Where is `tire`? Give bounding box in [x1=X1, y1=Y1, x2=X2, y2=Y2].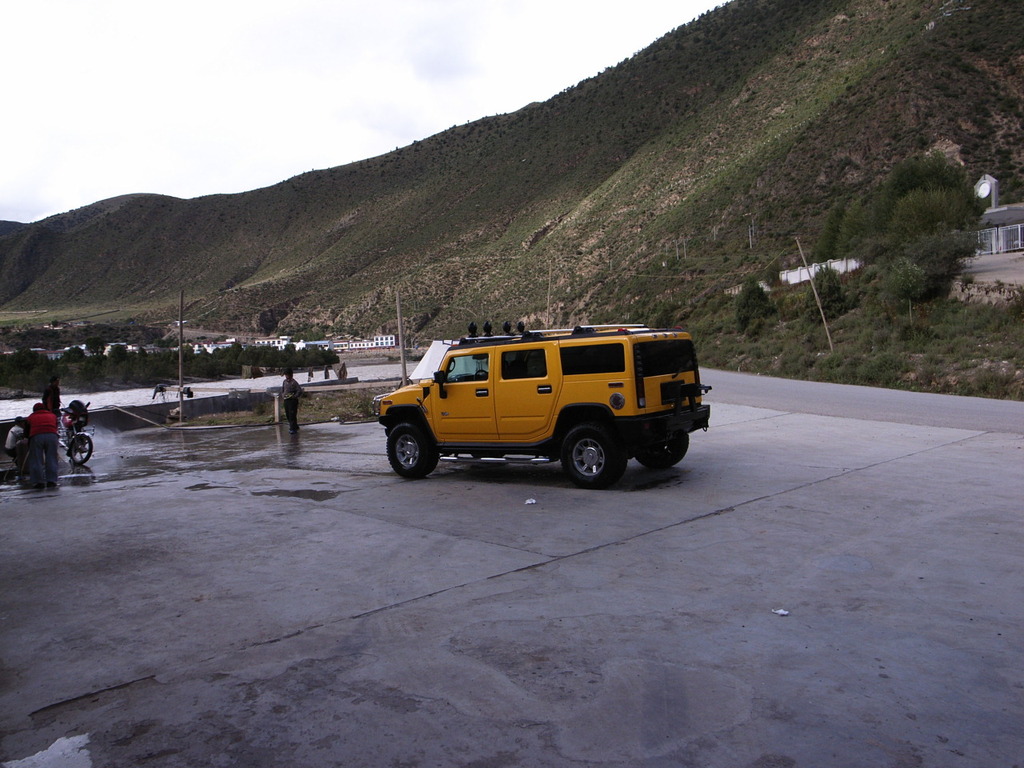
[x1=626, y1=432, x2=692, y2=472].
